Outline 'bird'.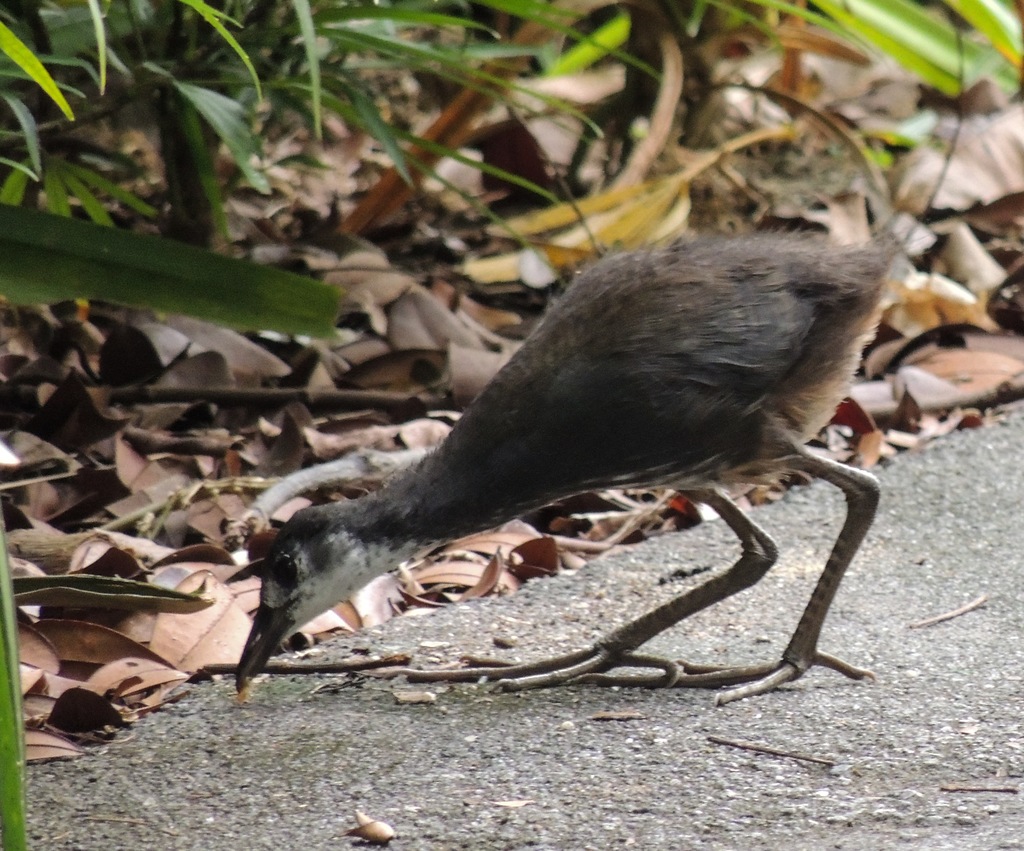
Outline: [left=212, top=203, right=965, bottom=669].
